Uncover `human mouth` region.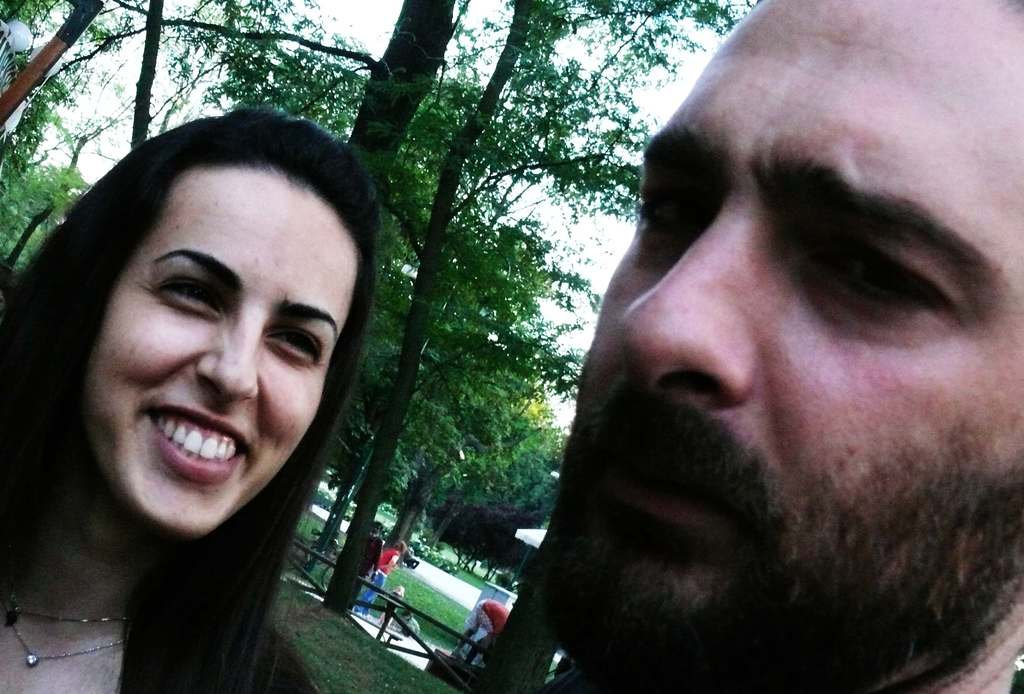
Uncovered: {"x1": 147, "y1": 405, "x2": 244, "y2": 482}.
